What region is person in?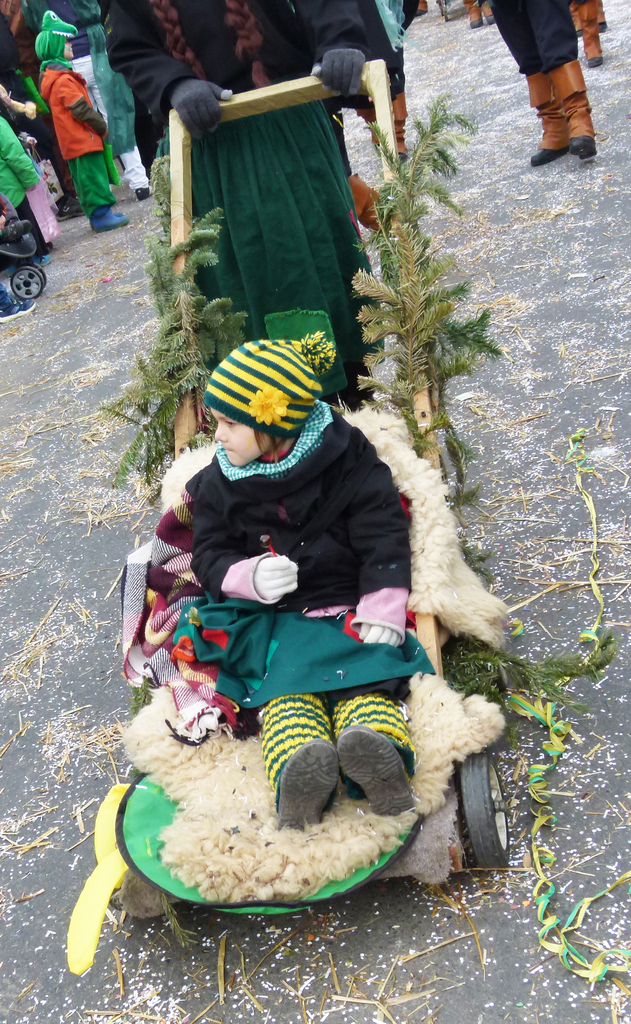
crop(150, 304, 436, 840).
